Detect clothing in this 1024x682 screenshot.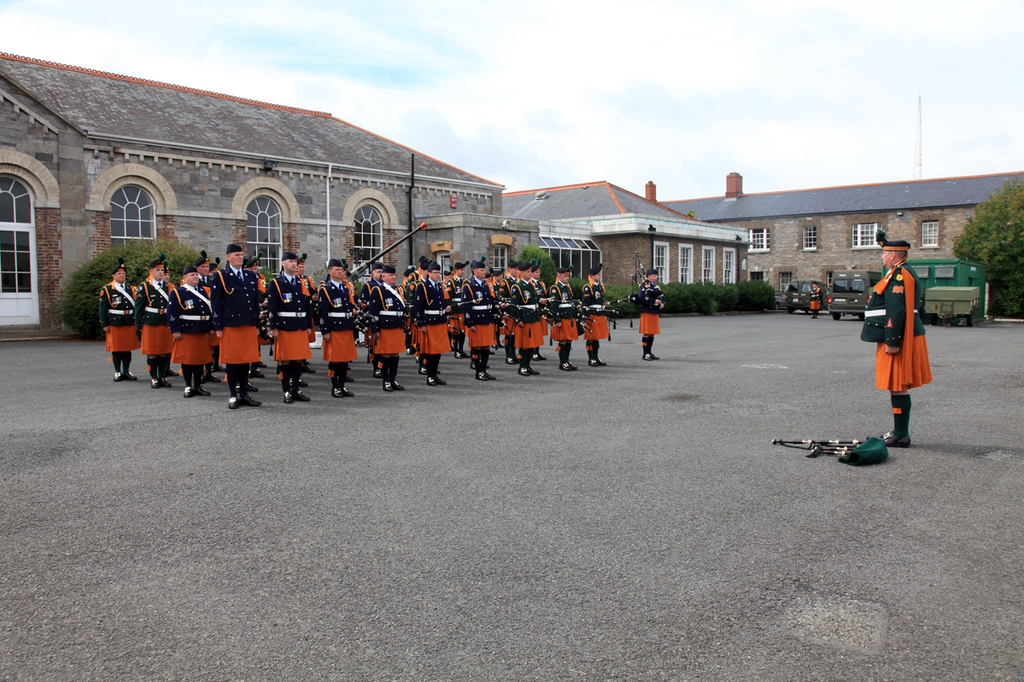
Detection: left=870, top=252, right=939, bottom=416.
